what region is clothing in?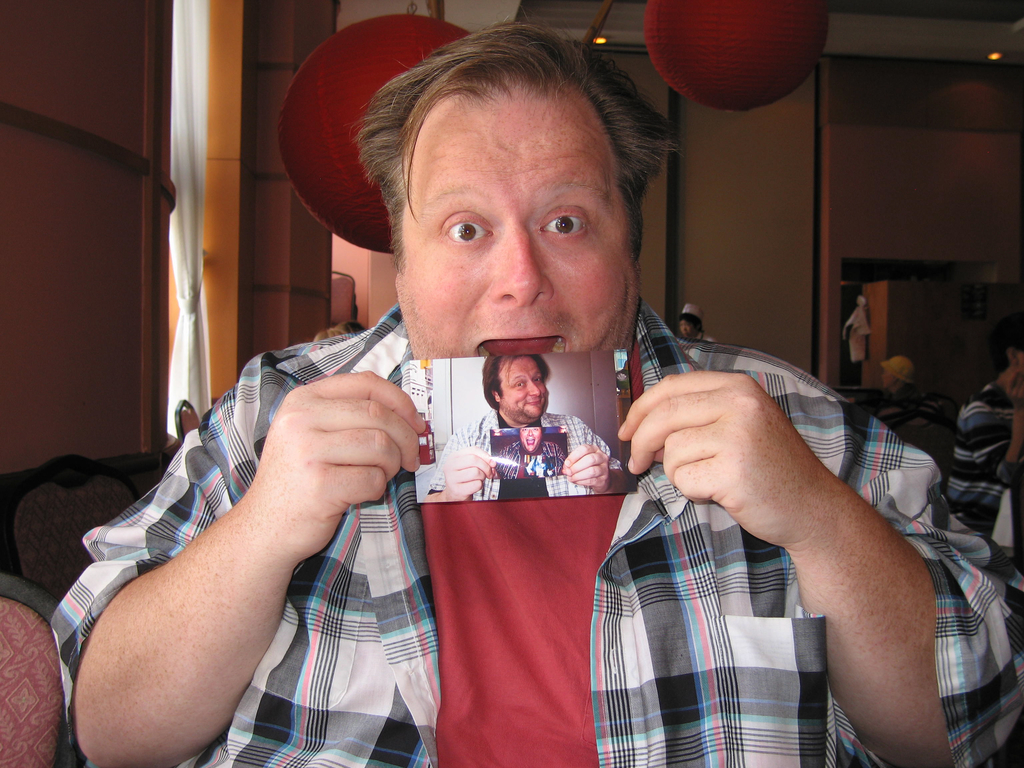
{"left": 45, "top": 300, "right": 1023, "bottom": 767}.
